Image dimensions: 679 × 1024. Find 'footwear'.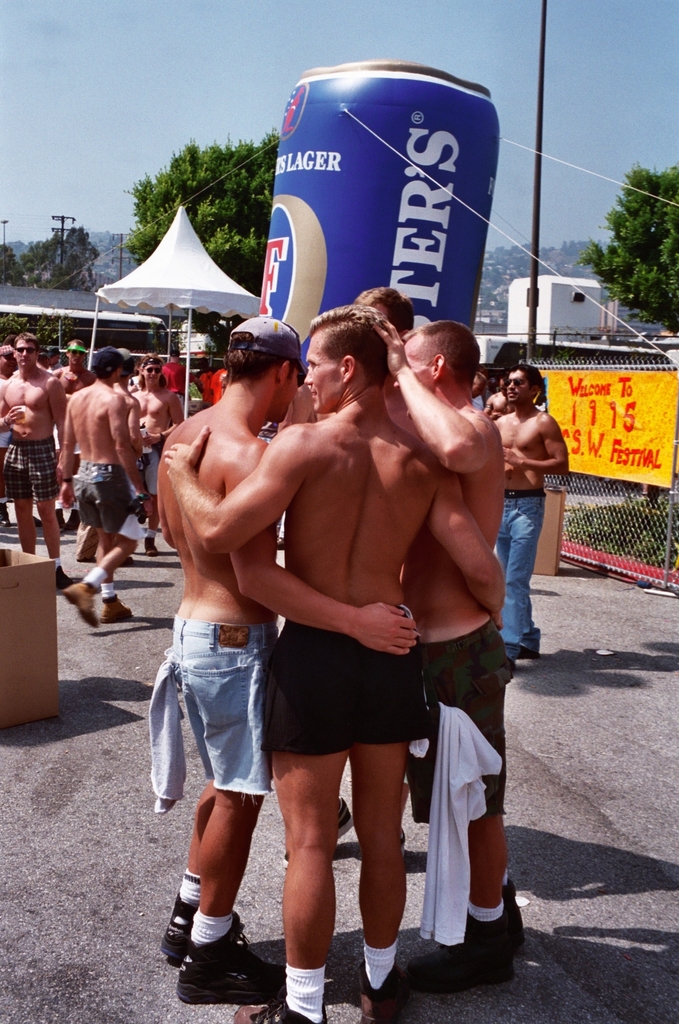
BBox(280, 800, 357, 868).
